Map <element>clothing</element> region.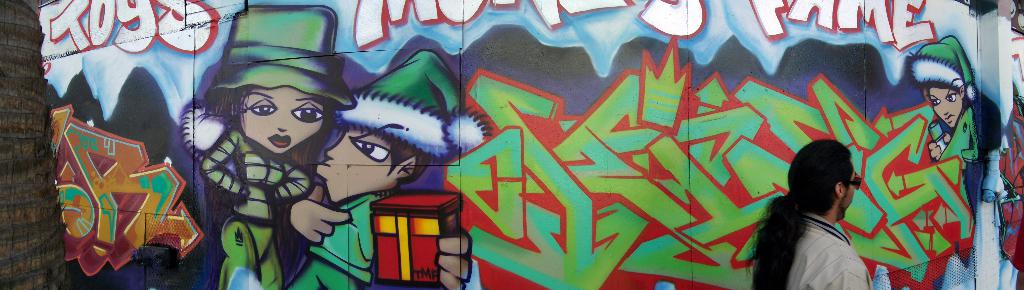
Mapped to (x1=925, y1=85, x2=993, y2=203).
